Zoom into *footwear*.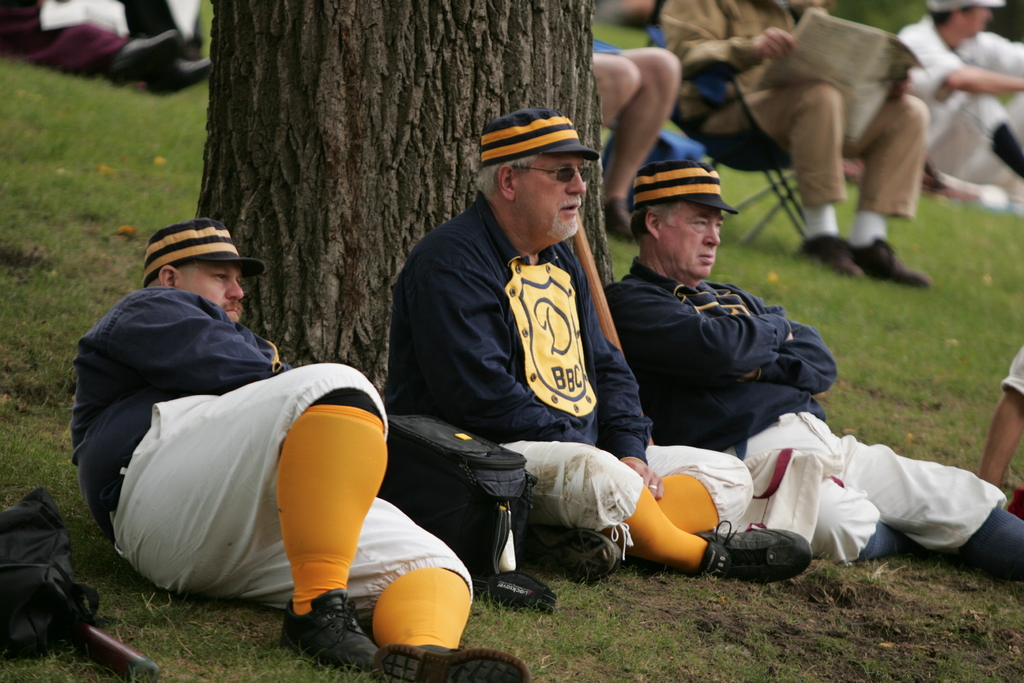
Zoom target: l=370, t=644, r=532, b=682.
